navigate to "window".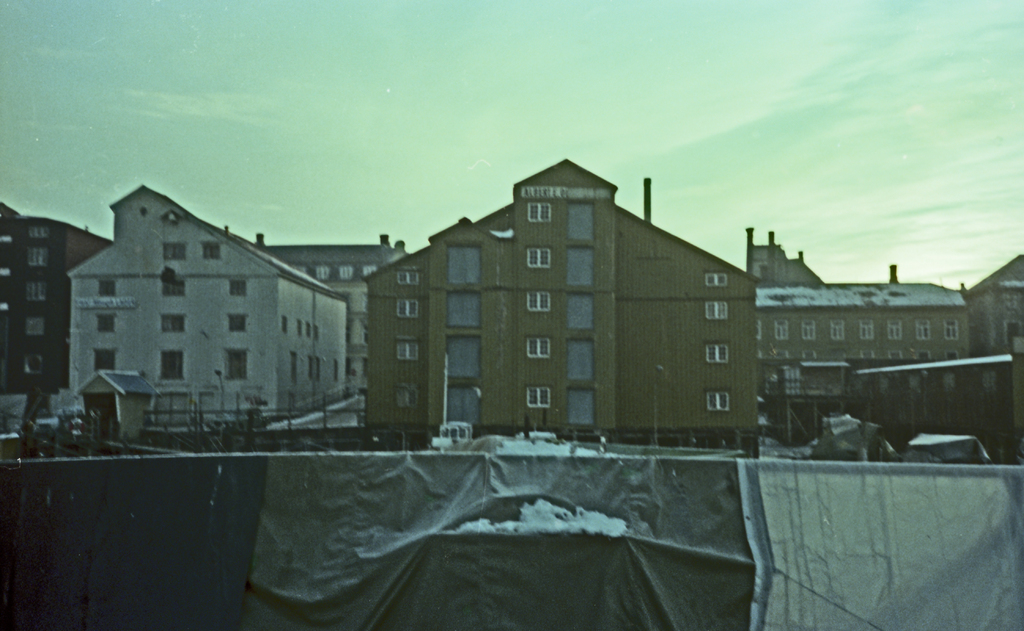
Navigation target: l=221, t=347, r=246, b=381.
